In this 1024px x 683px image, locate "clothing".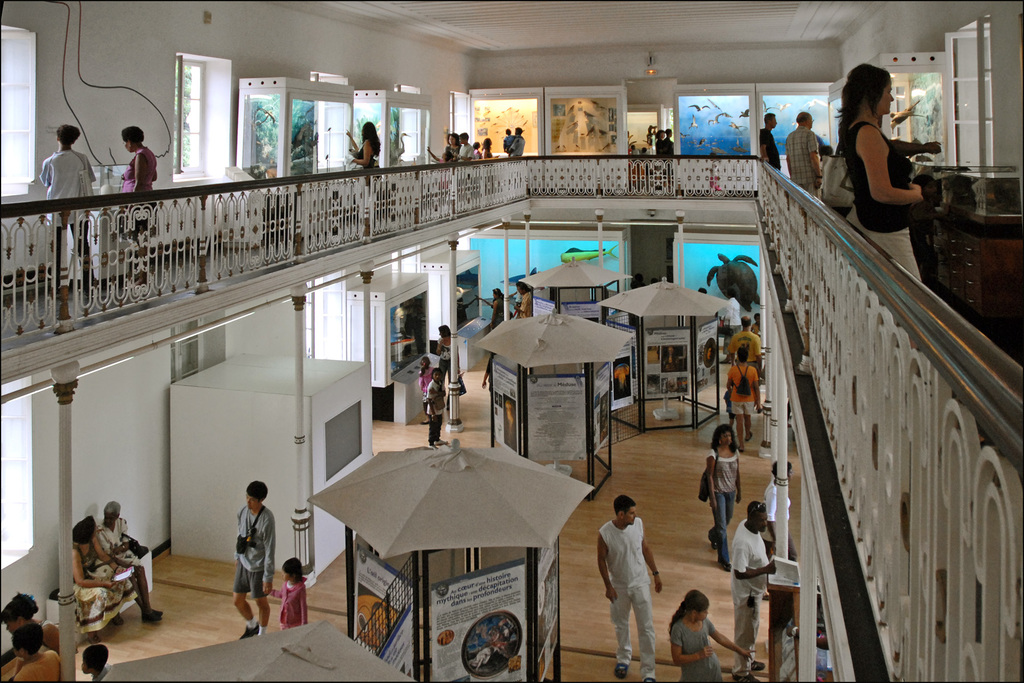
Bounding box: bbox=(37, 143, 97, 292).
